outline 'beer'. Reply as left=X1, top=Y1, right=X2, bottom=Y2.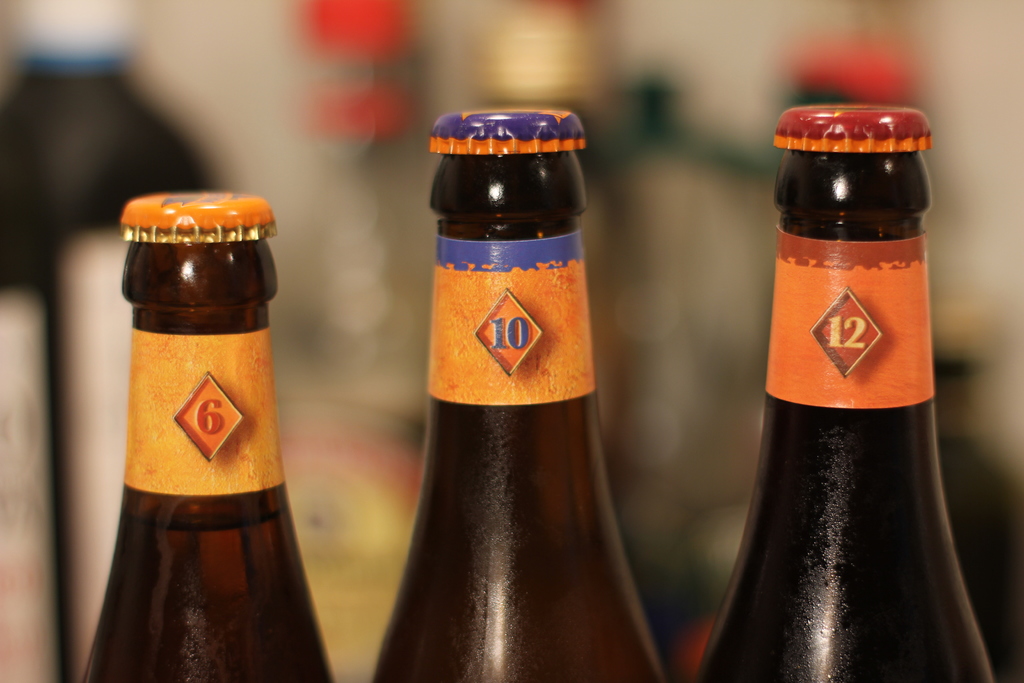
left=392, top=131, right=643, bottom=673.
